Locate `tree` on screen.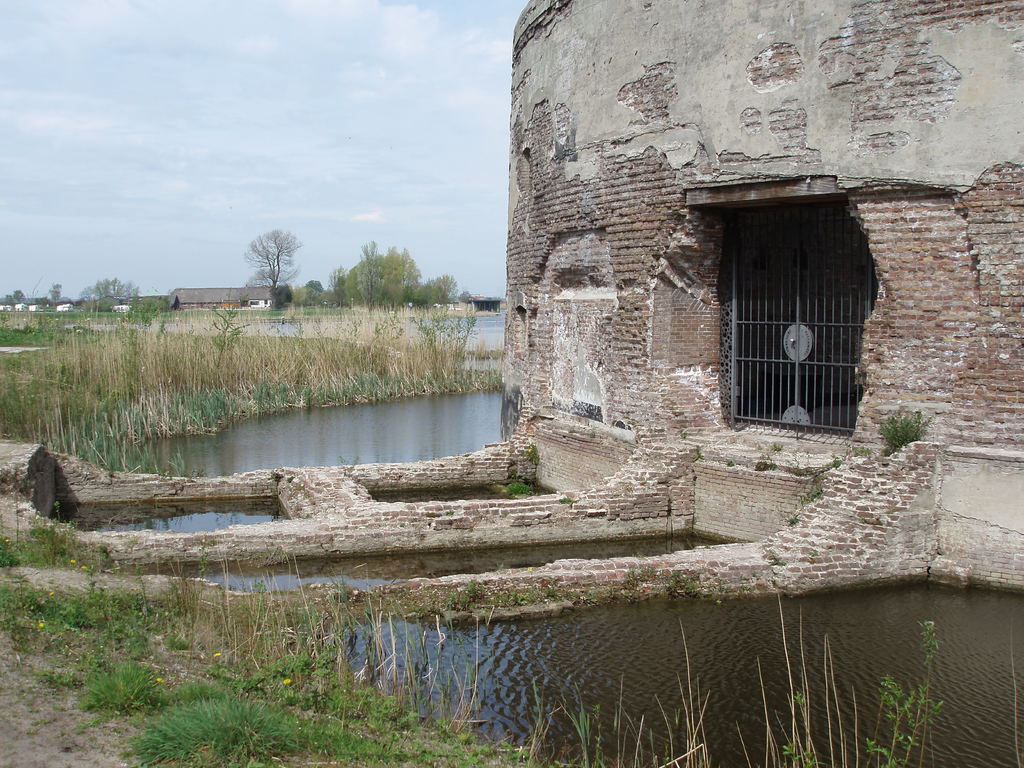
On screen at {"left": 12, "top": 287, "right": 26, "bottom": 304}.
